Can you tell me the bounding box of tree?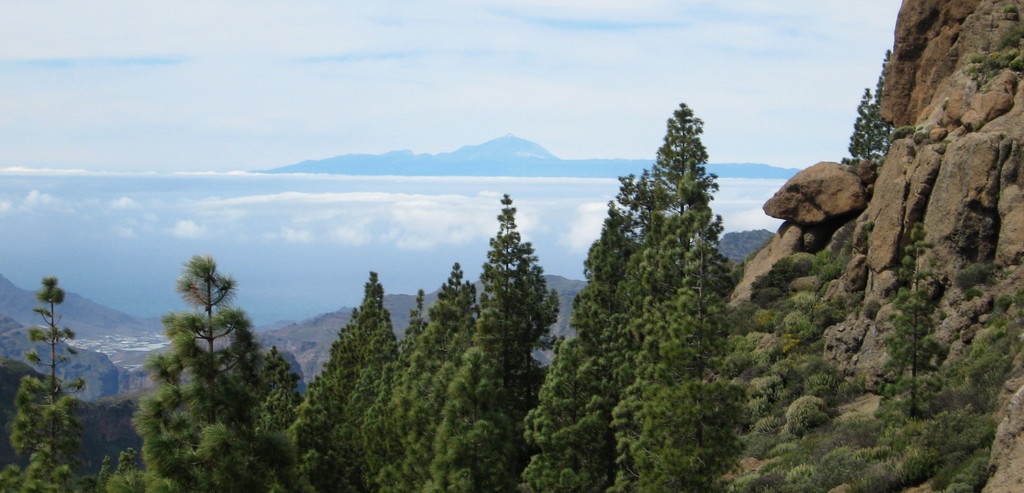
x1=841, y1=87, x2=886, y2=167.
